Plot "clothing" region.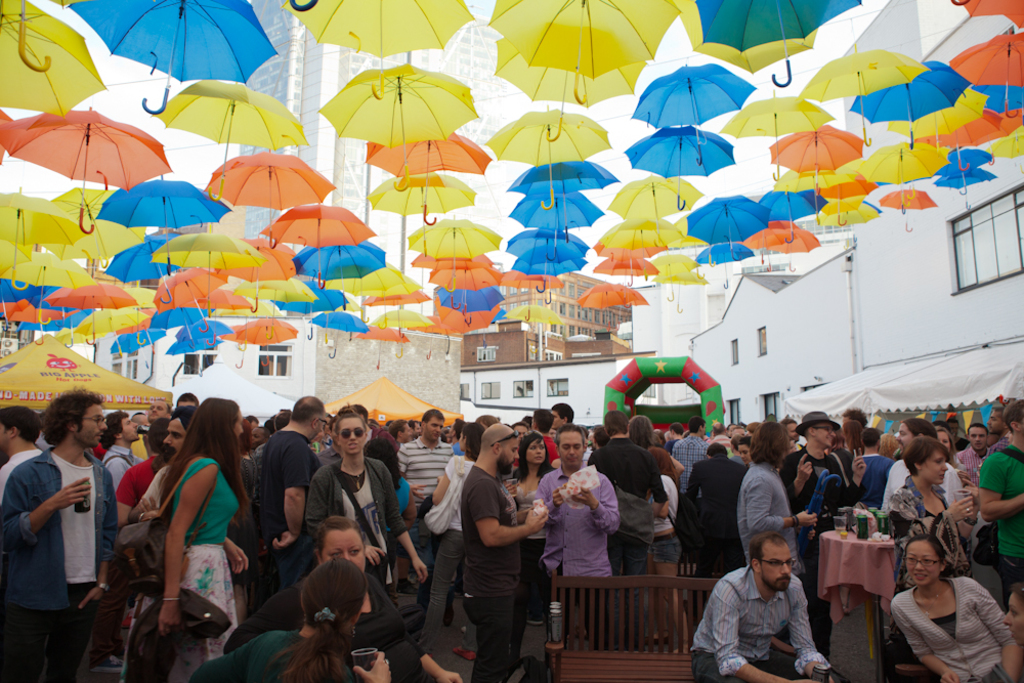
Plotted at bbox=[728, 462, 800, 559].
